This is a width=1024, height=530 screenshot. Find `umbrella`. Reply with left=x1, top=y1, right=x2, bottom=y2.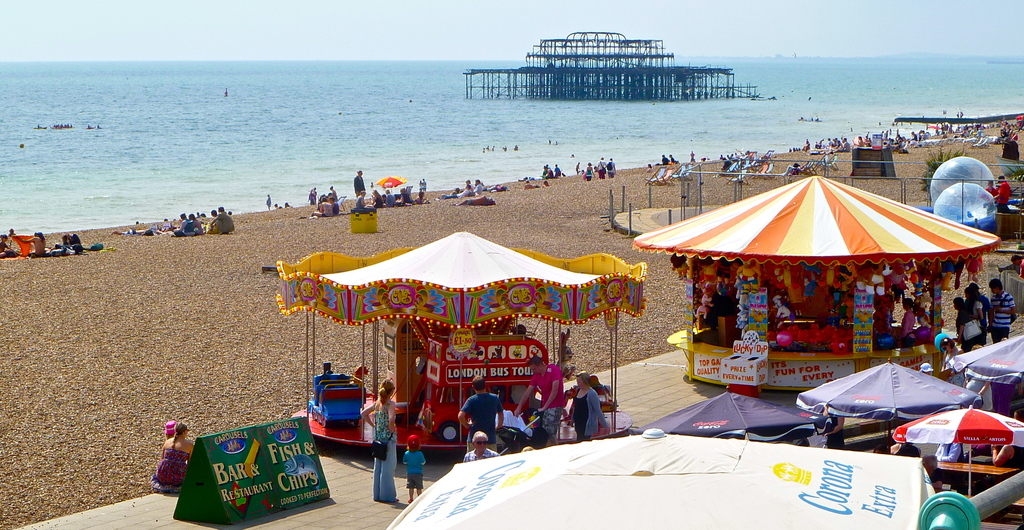
left=945, top=329, right=1023, bottom=397.
